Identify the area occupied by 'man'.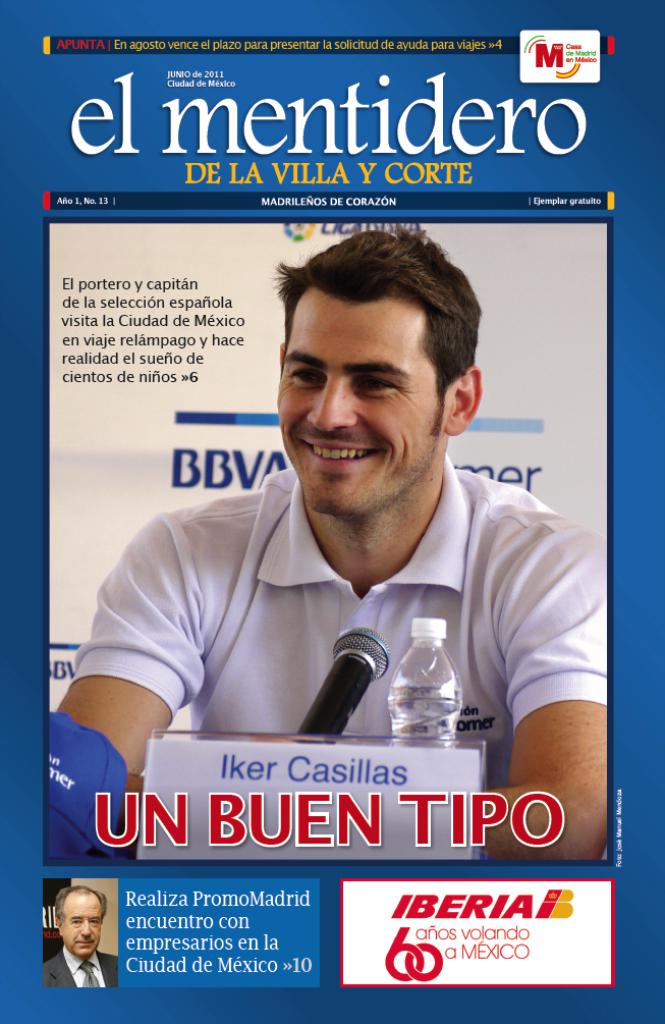
Area: 89/209/612/804.
